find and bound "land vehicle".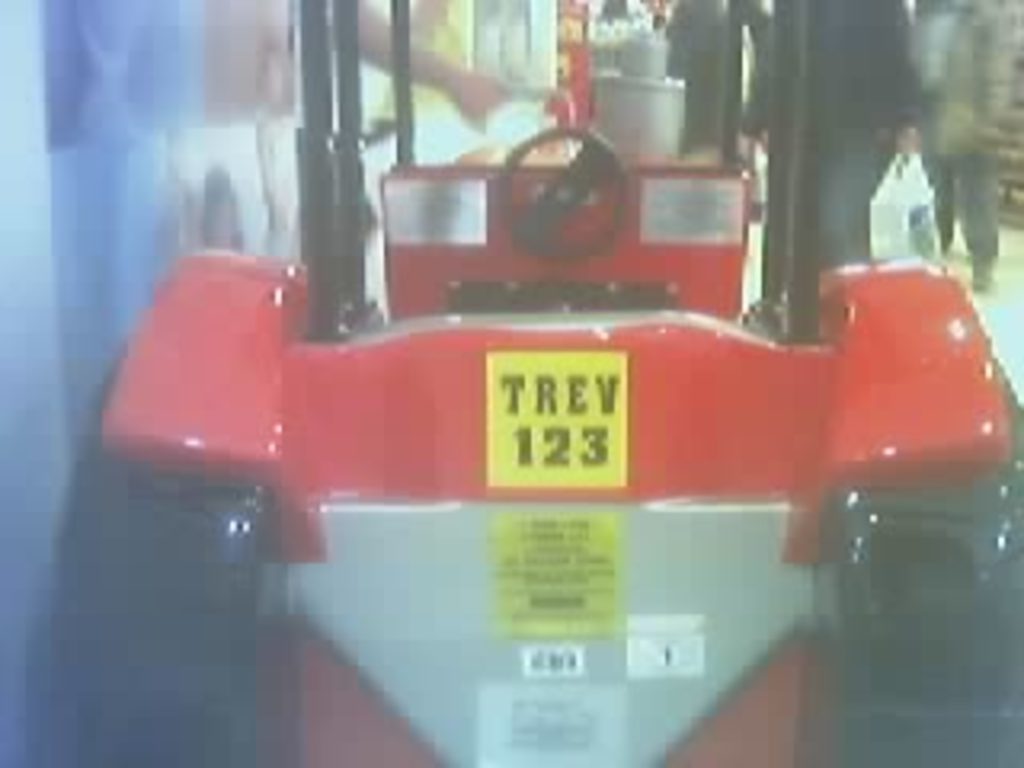
Bound: bbox=[106, 122, 1008, 758].
